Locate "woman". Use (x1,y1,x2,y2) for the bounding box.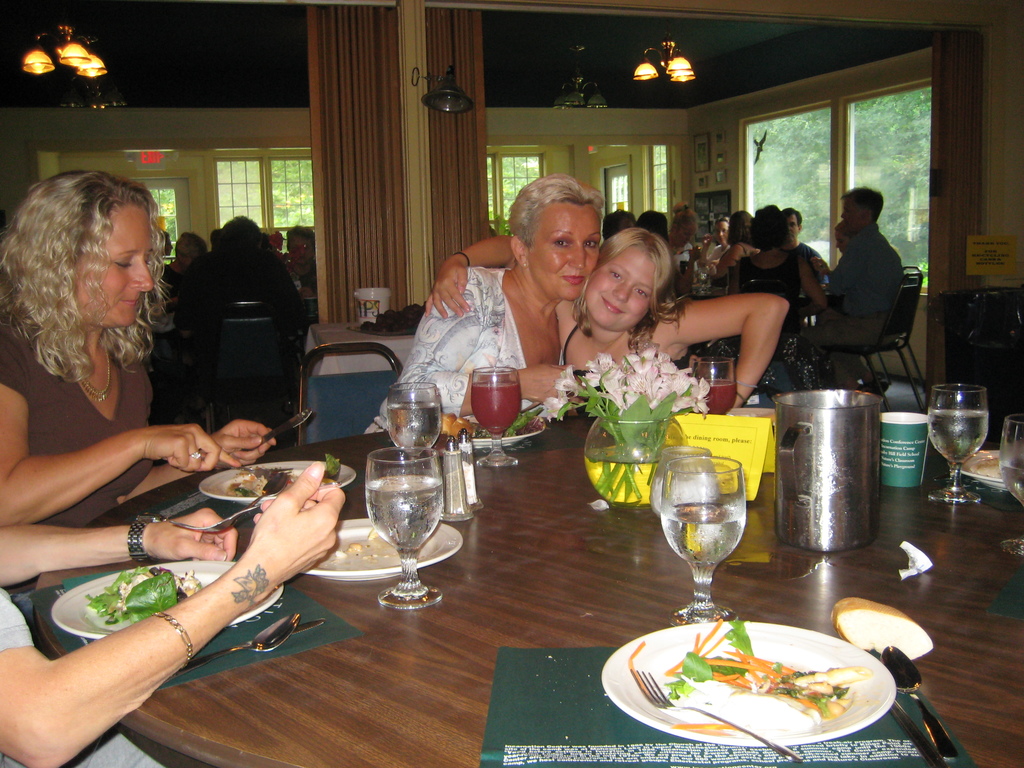
(721,209,764,278).
